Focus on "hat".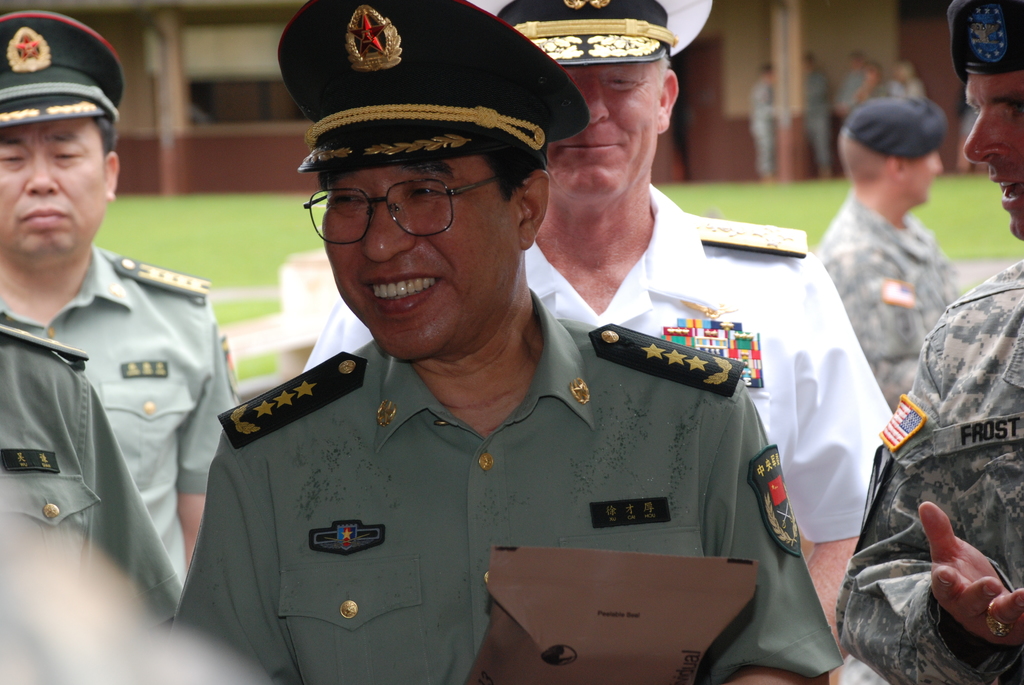
Focused at [273, 0, 588, 169].
